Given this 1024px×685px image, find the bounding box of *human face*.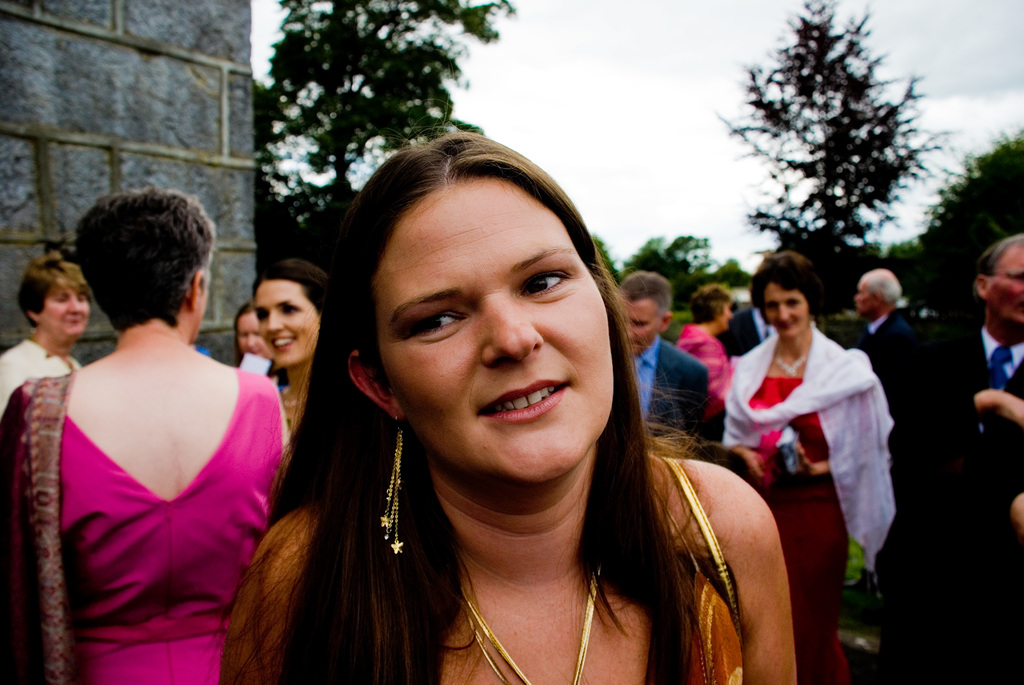
x1=629, y1=293, x2=664, y2=361.
